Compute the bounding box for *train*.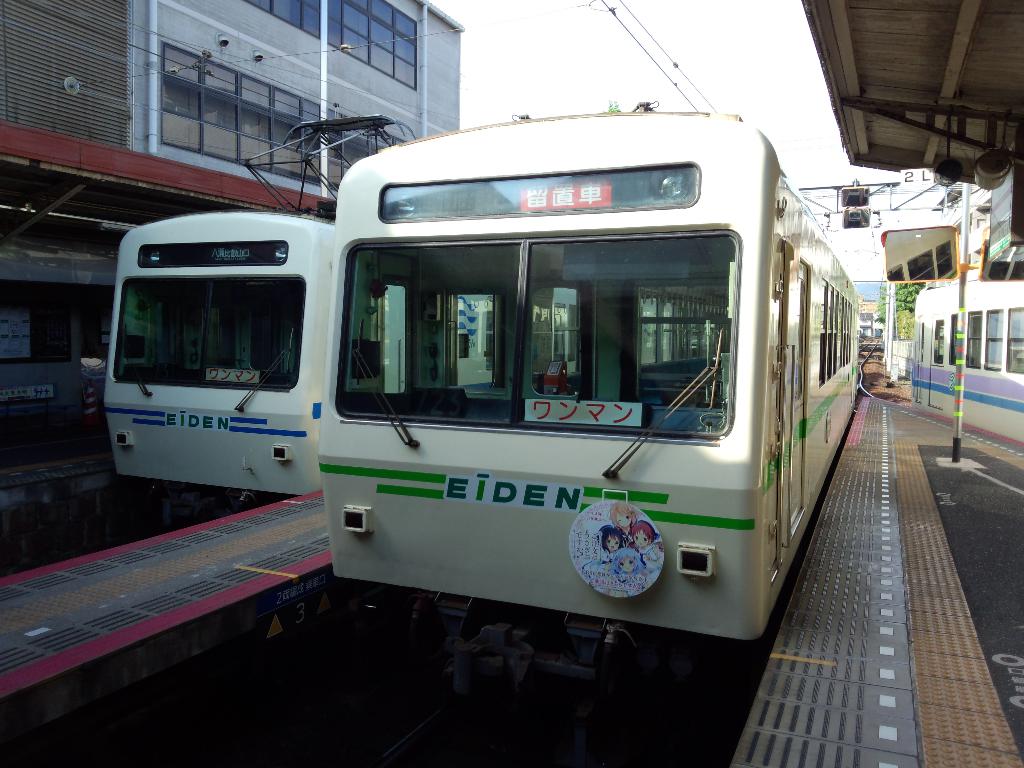
select_region(100, 102, 415, 528).
